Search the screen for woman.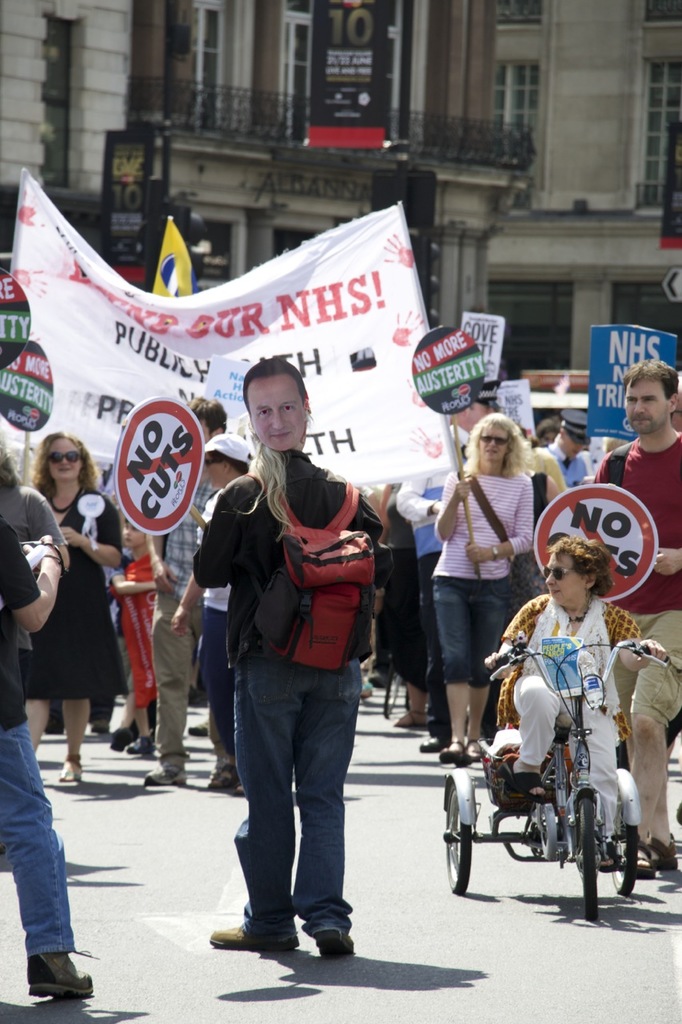
Found at 485, 532, 666, 869.
